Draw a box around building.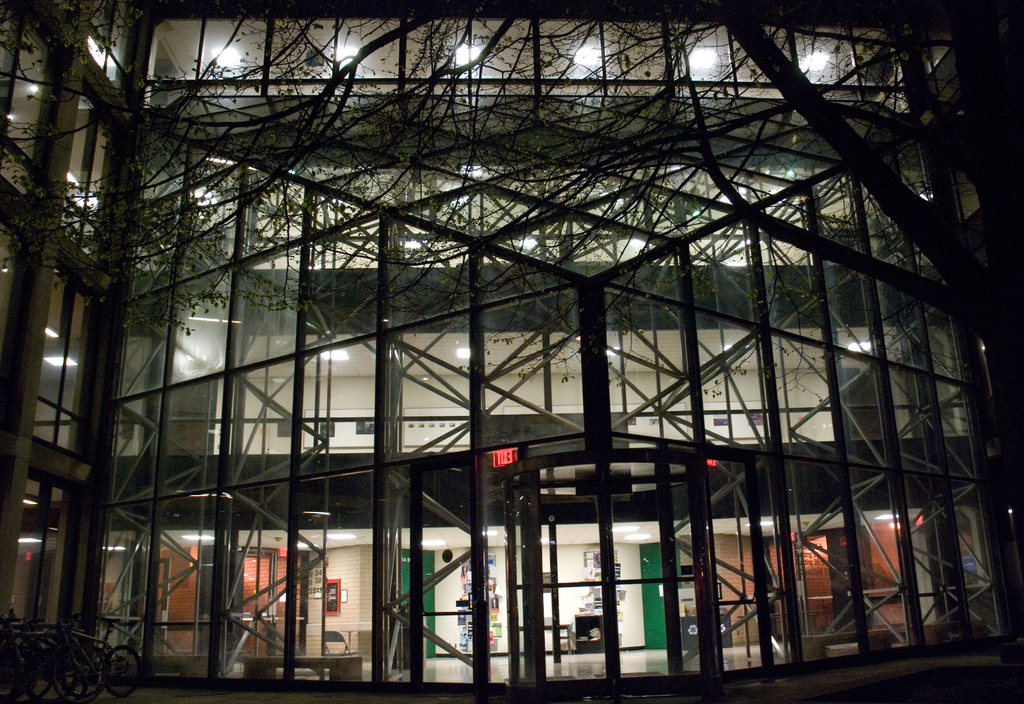
1,0,1023,703.
